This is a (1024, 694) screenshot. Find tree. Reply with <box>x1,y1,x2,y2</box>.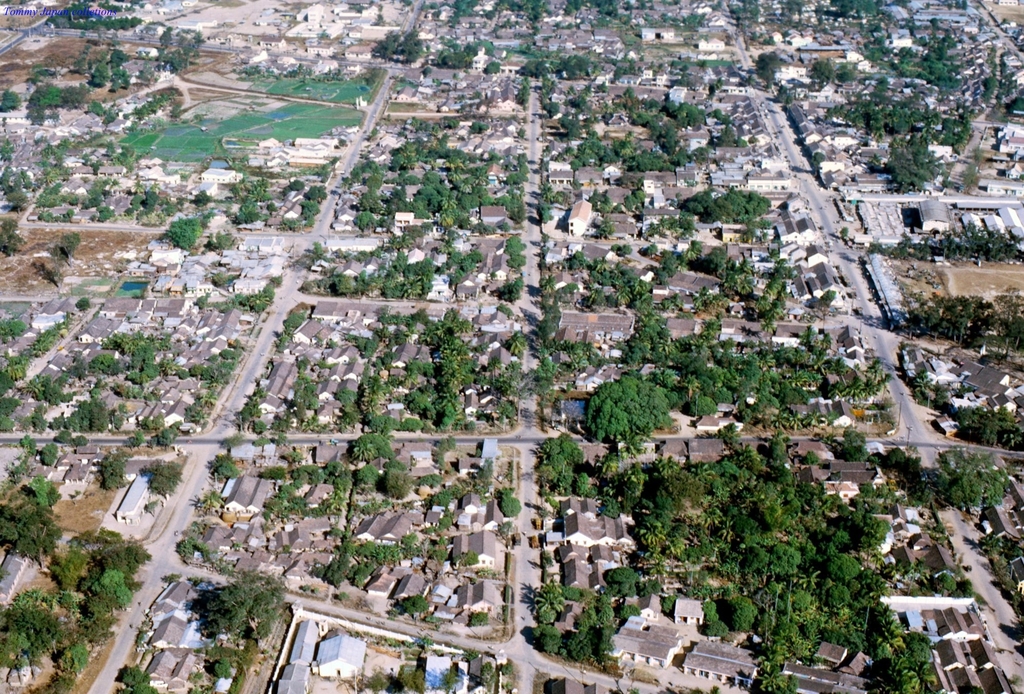
<box>184,563,298,654</box>.
